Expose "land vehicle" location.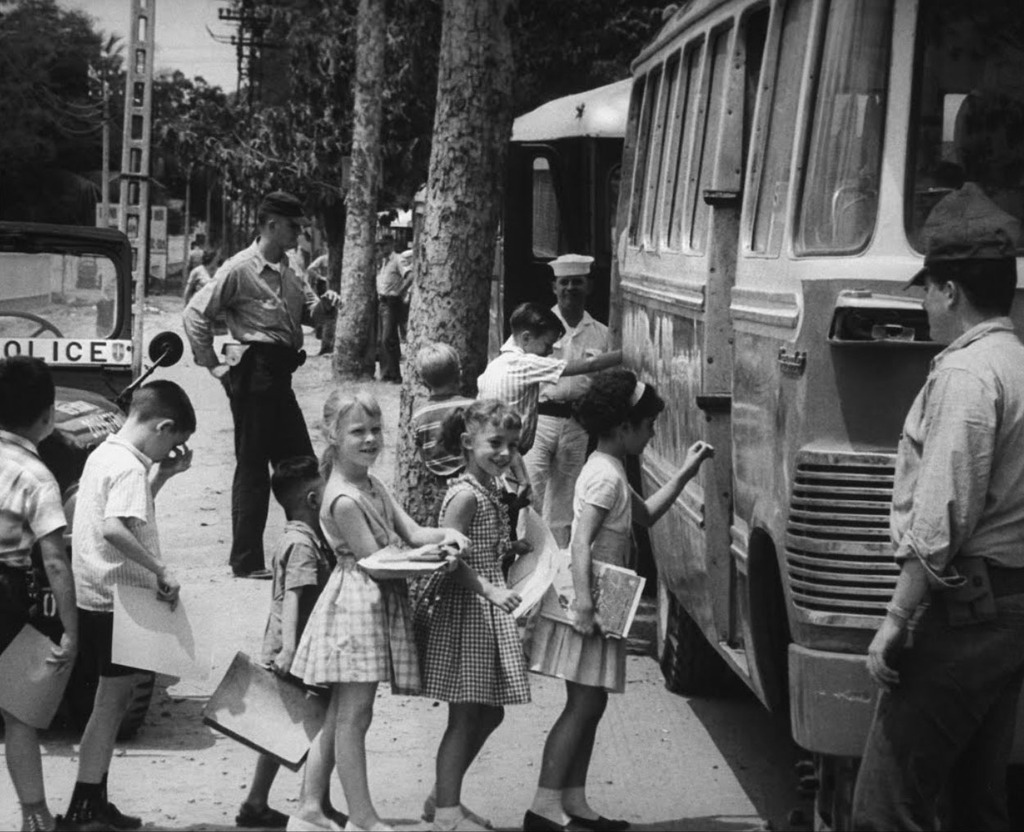
Exposed at (610,0,1023,831).
